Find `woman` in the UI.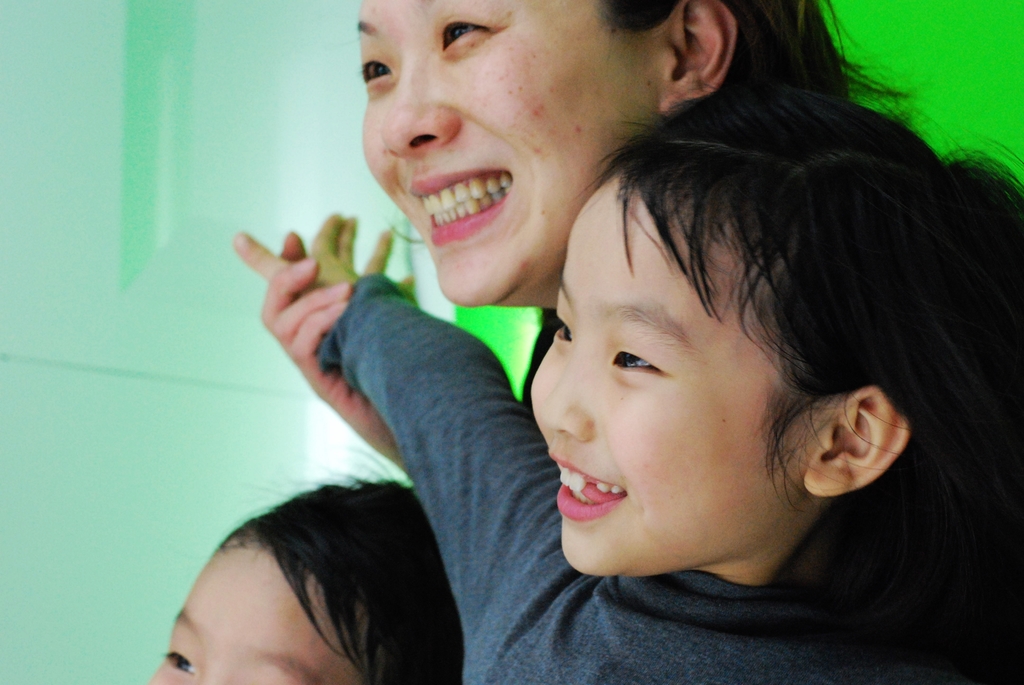
UI element at <box>186,29,816,670</box>.
